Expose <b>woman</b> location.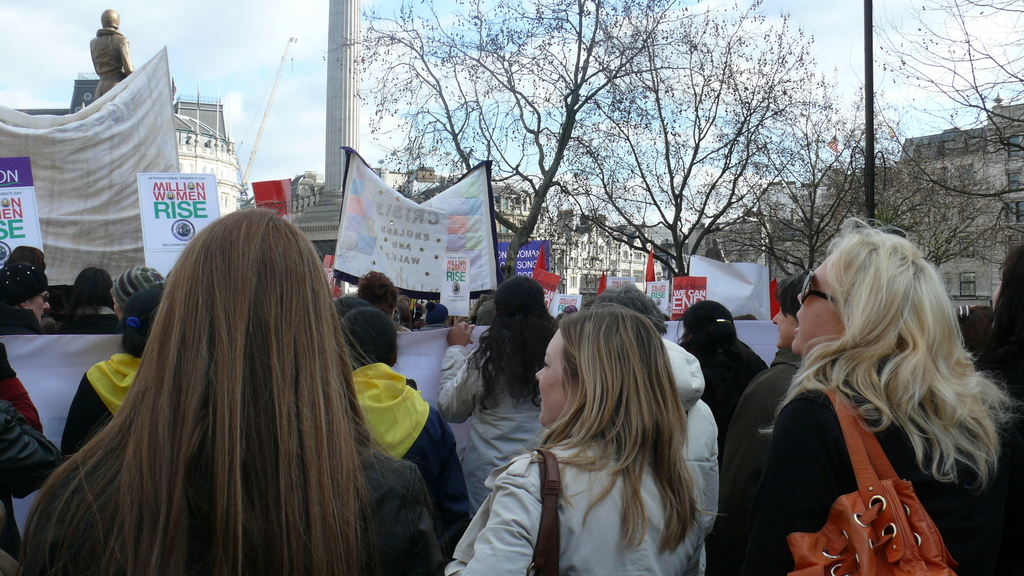
Exposed at box=[20, 209, 444, 575].
